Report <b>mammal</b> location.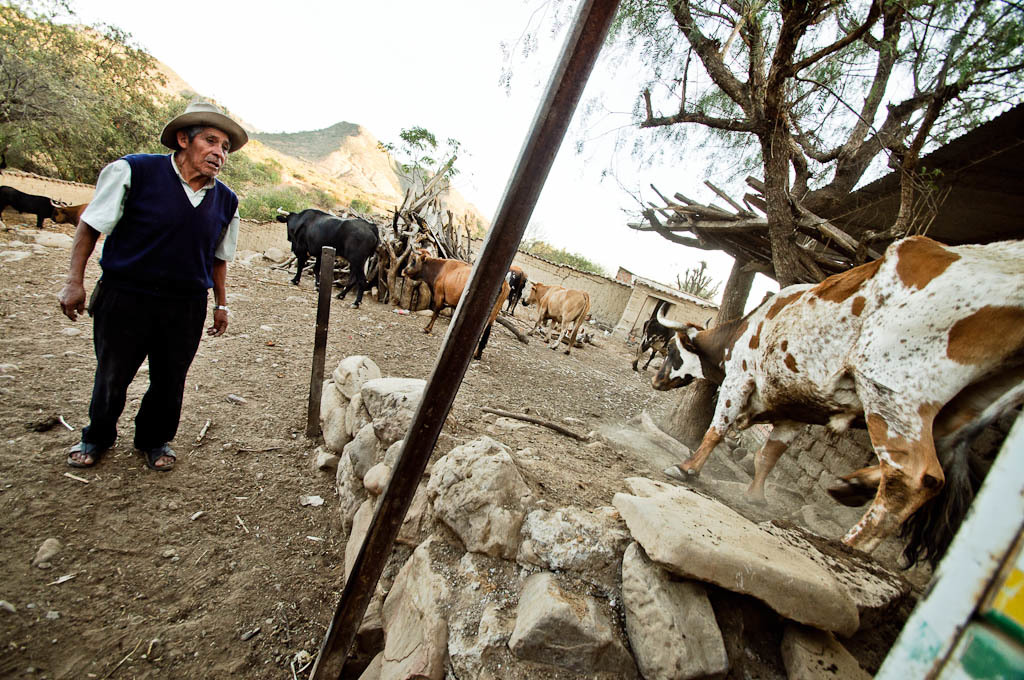
Report: x1=626, y1=302, x2=712, y2=373.
